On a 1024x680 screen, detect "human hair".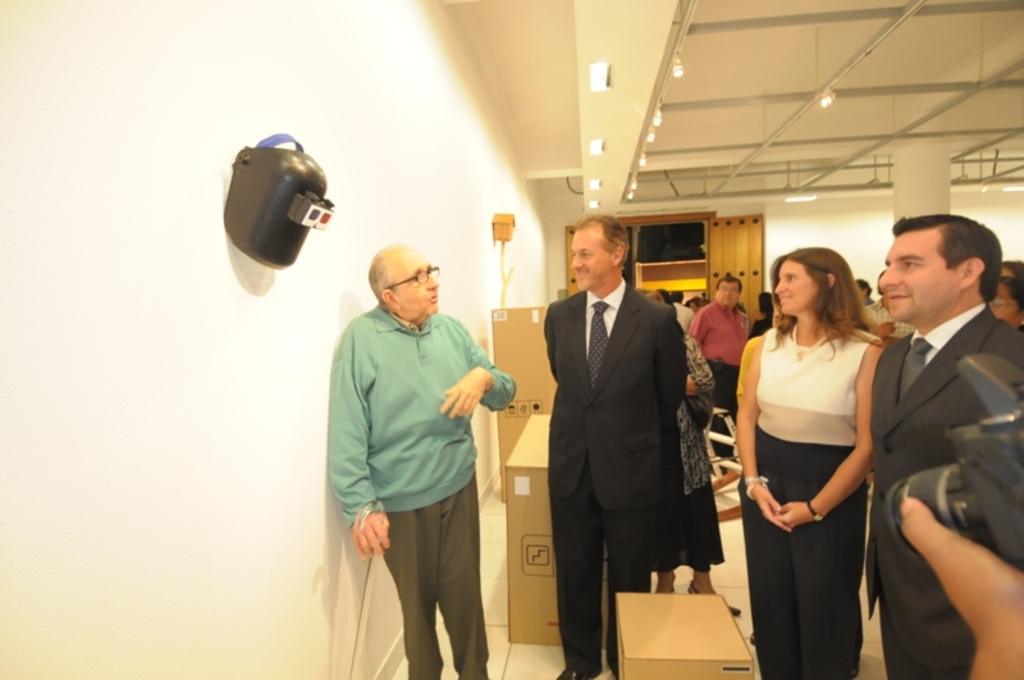
(x1=852, y1=275, x2=870, y2=295).
